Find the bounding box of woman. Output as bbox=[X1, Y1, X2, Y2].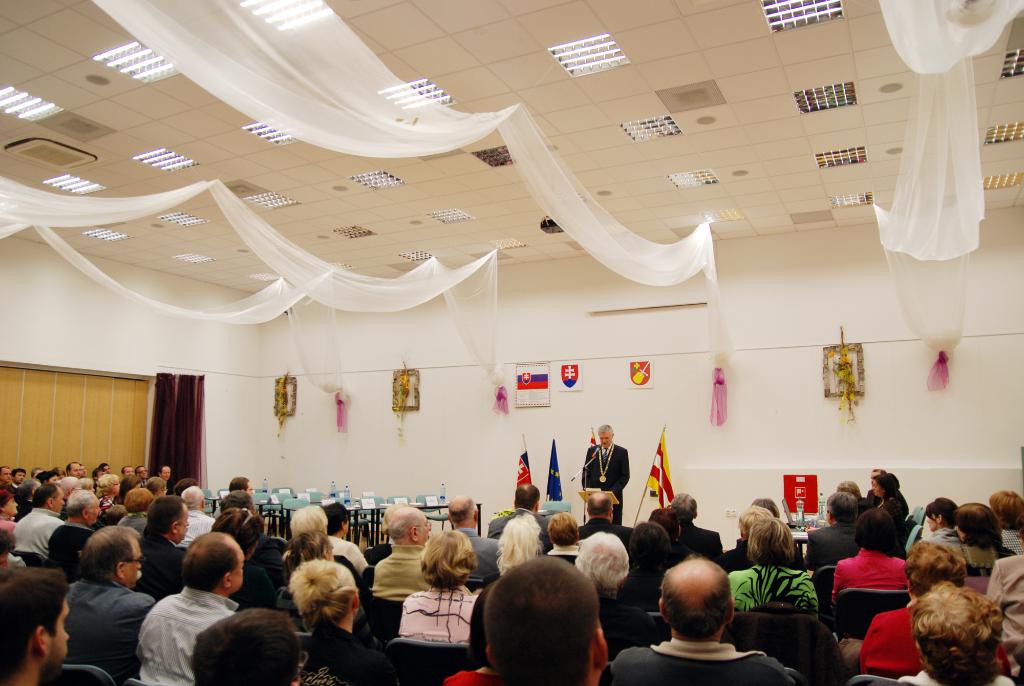
bbox=[869, 470, 908, 523].
